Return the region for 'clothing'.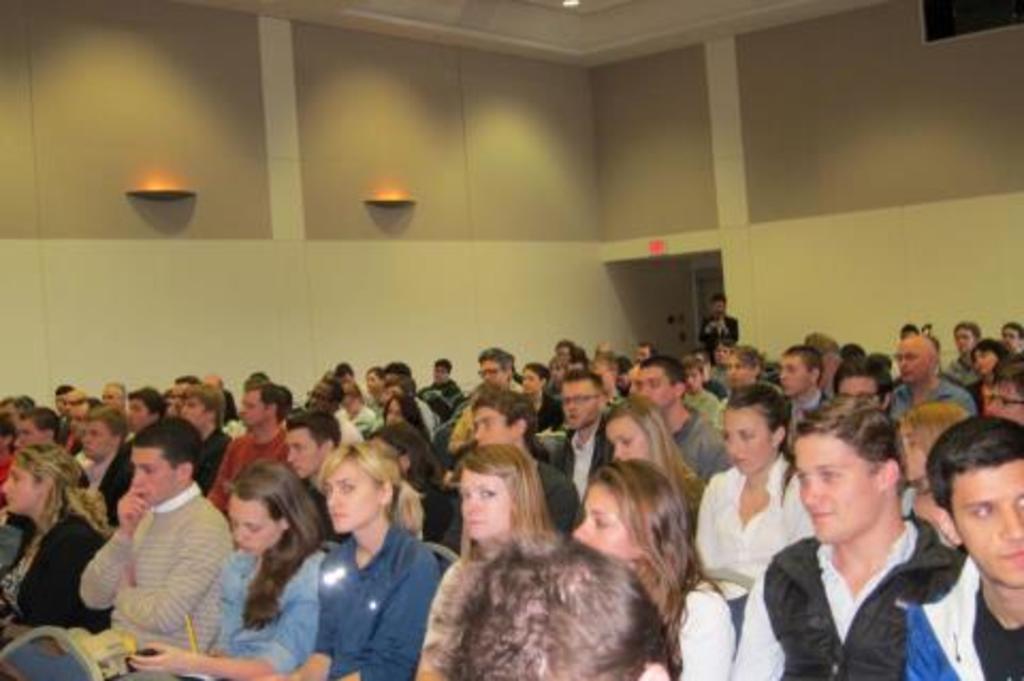
x1=943 y1=354 x2=979 y2=380.
